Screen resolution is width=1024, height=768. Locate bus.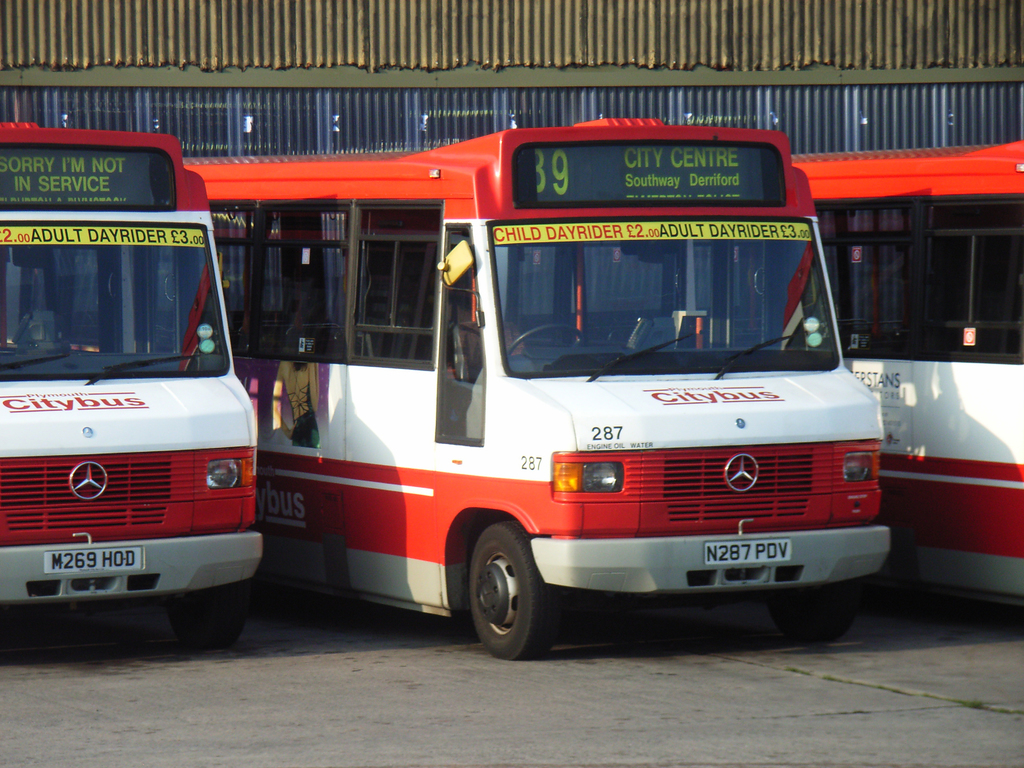
184 106 902 664.
